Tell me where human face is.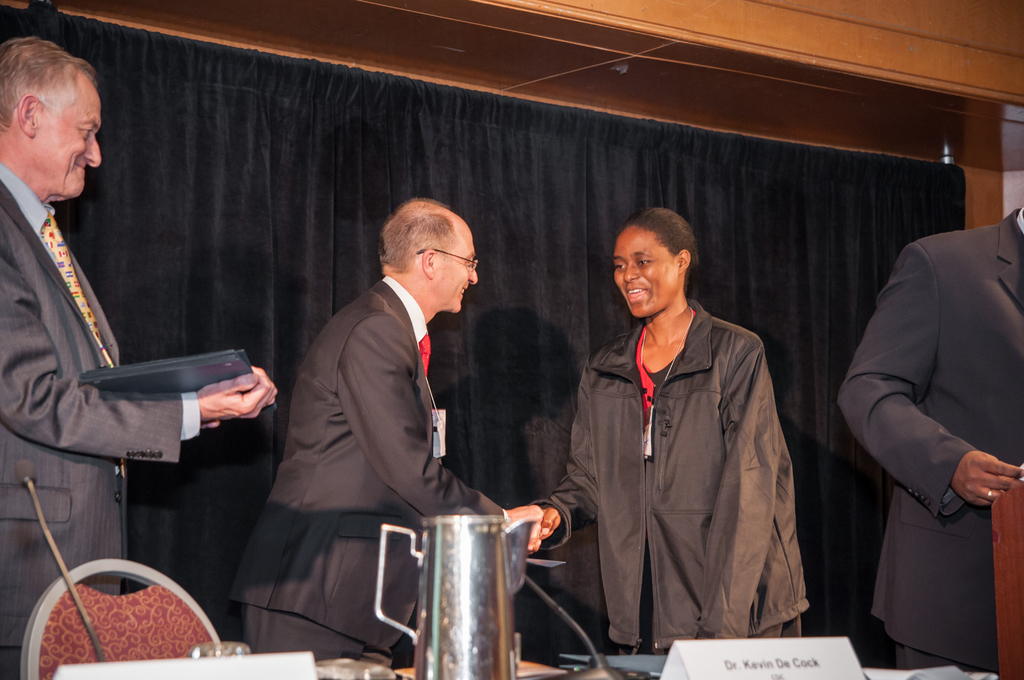
human face is at left=38, top=94, right=100, bottom=195.
